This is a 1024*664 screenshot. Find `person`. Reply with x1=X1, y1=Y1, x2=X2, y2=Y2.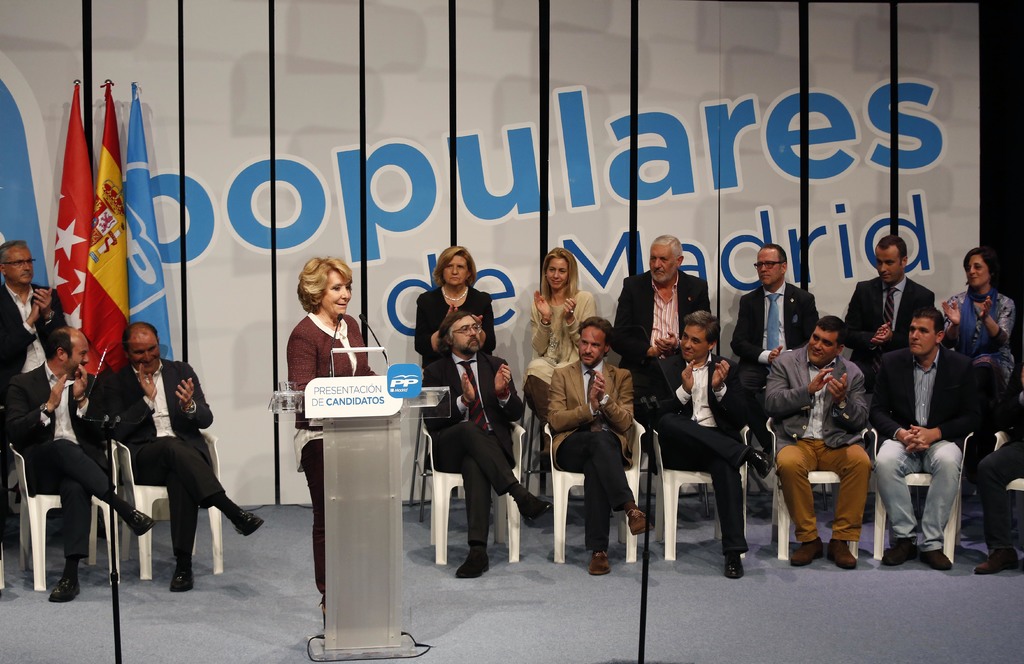
x1=760, y1=316, x2=877, y2=566.
